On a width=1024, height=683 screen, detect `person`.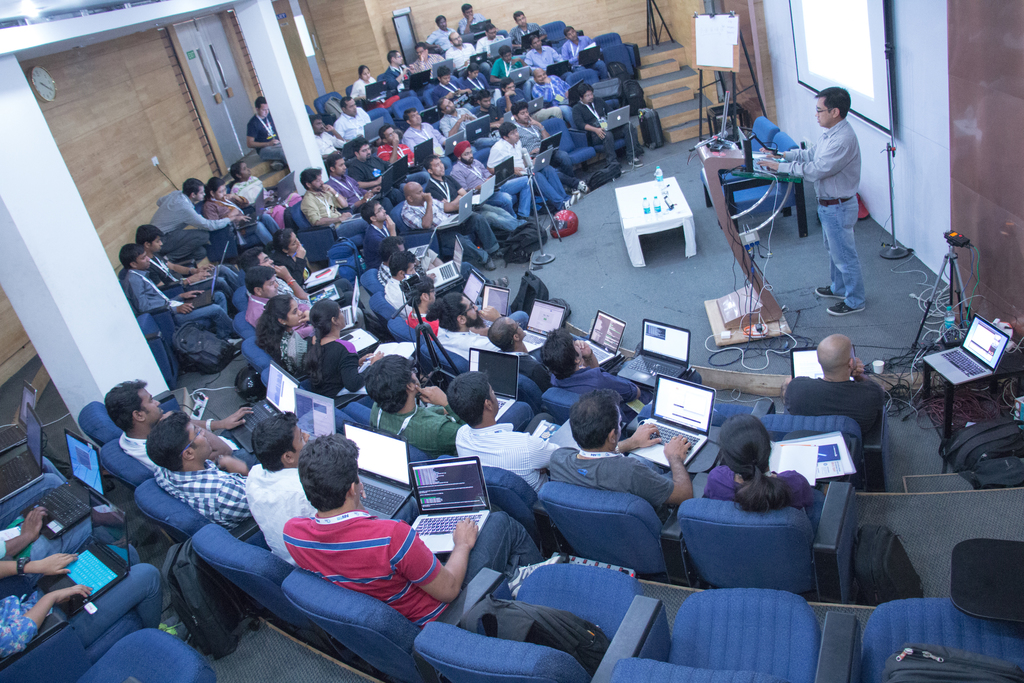
x1=342 y1=88 x2=382 y2=142.
